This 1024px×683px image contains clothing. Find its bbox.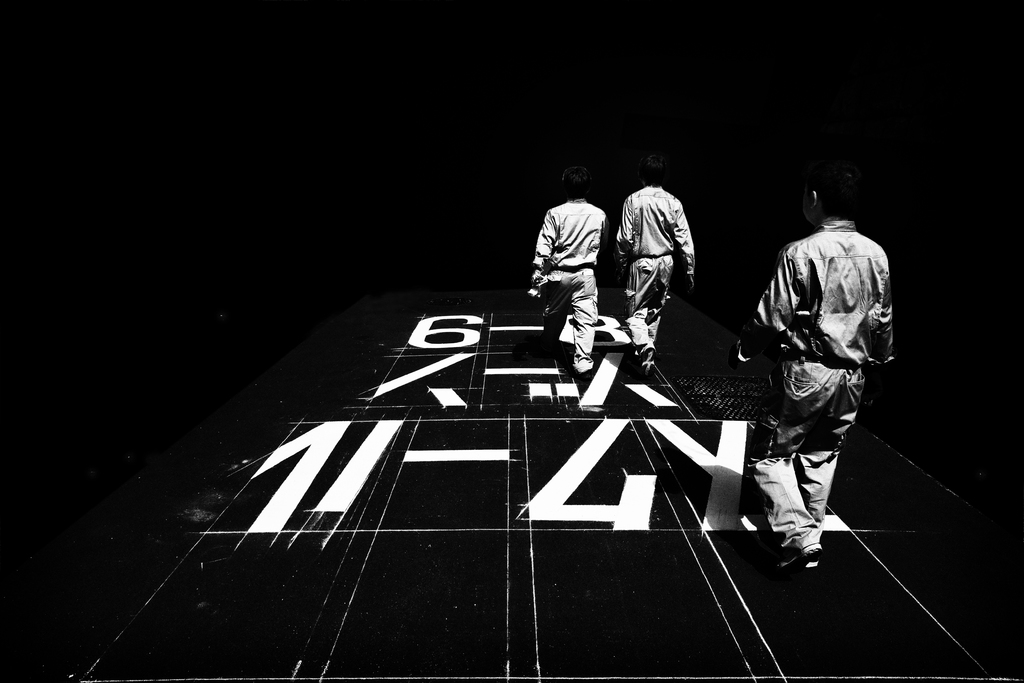
BBox(530, 195, 611, 374).
